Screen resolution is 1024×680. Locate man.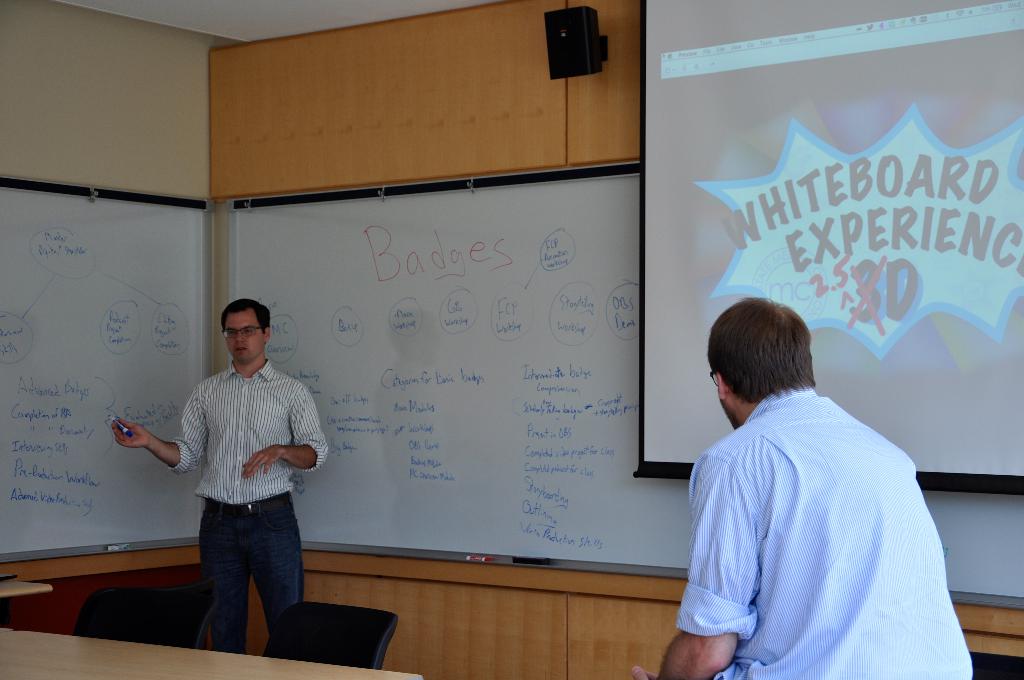
(109,294,325,656).
